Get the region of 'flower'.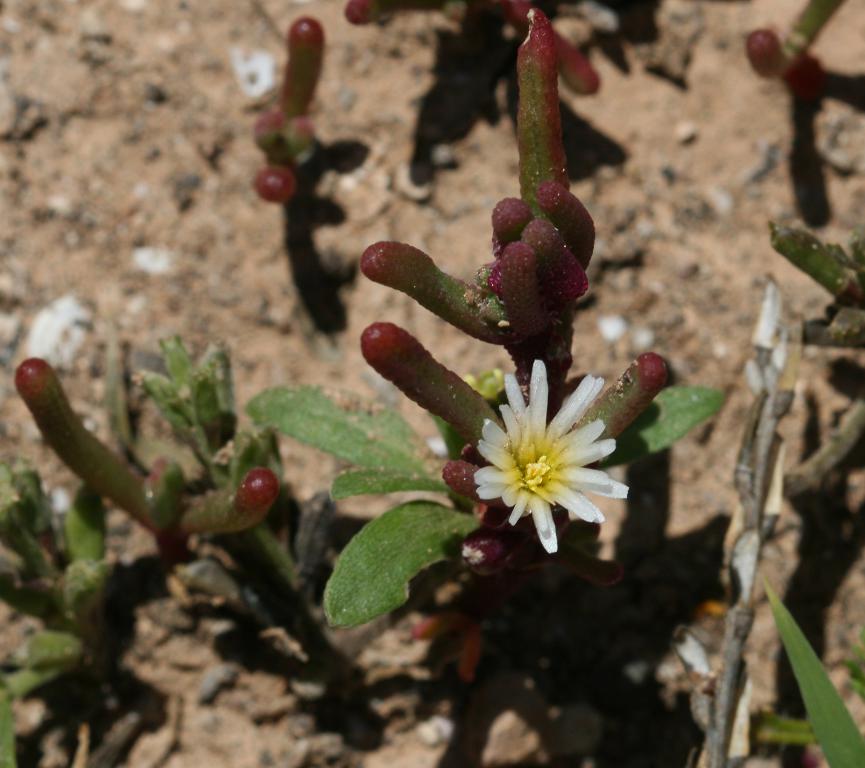
select_region(476, 350, 633, 554).
